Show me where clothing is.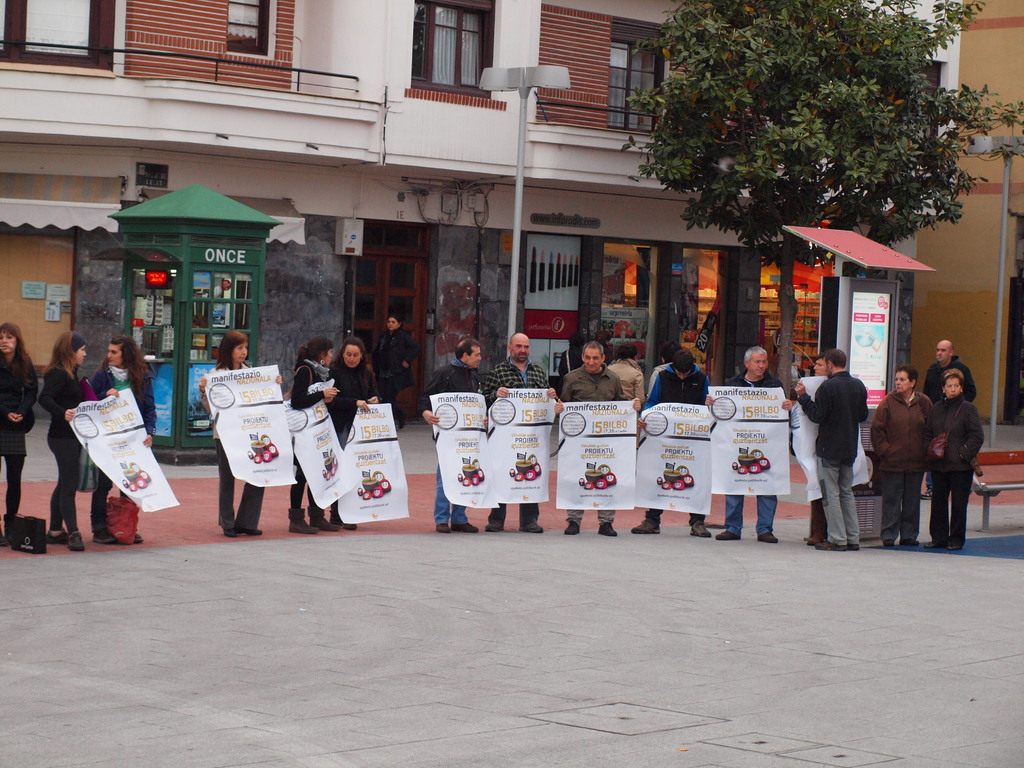
clothing is at 867,385,936,541.
